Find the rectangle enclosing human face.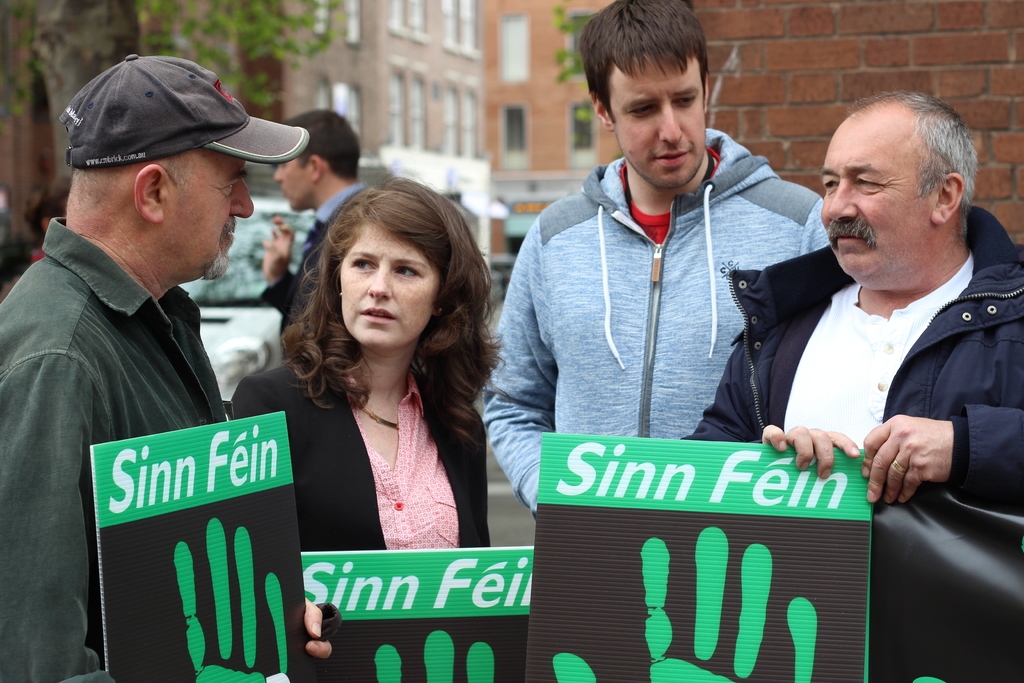
box=[819, 114, 934, 278].
